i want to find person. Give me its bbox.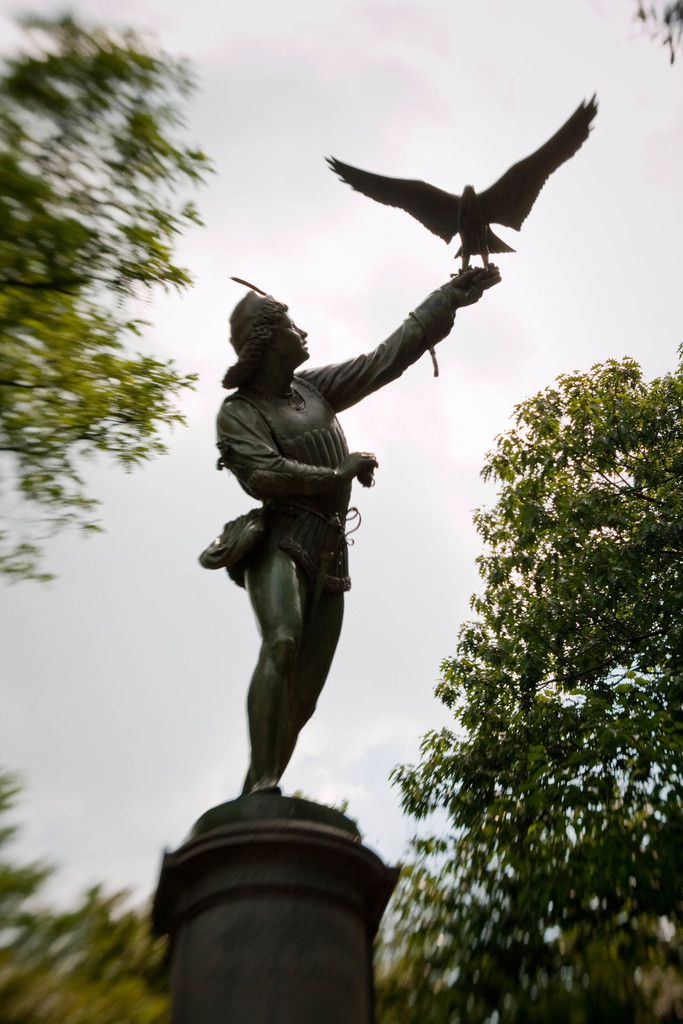
[202,266,502,796].
